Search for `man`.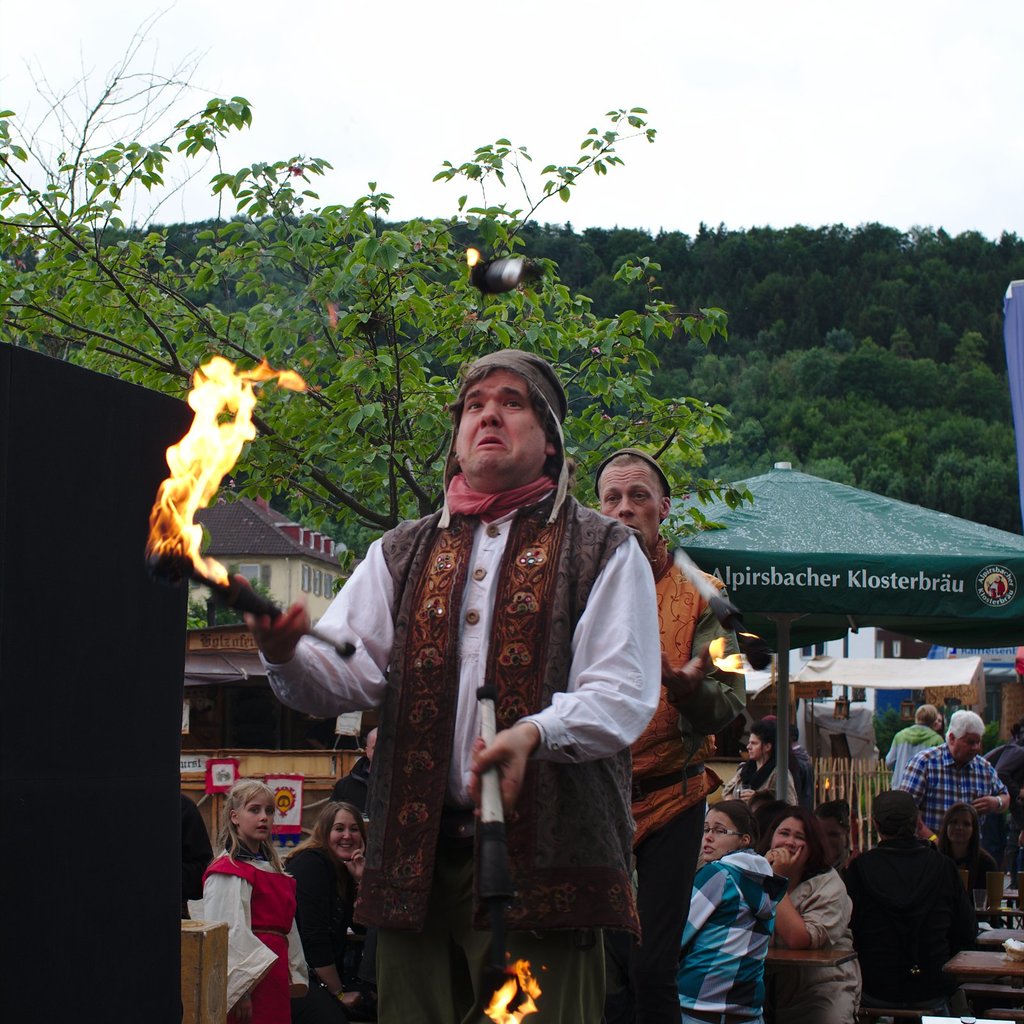
Found at [x1=253, y1=362, x2=669, y2=1023].
